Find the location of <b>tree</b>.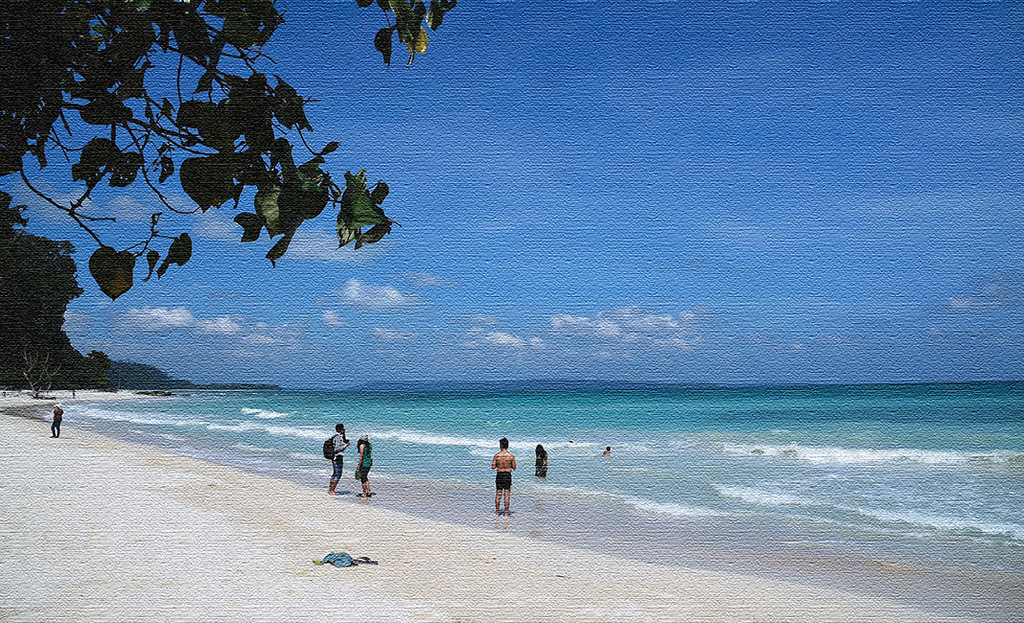
Location: x1=0, y1=0, x2=459, y2=303.
